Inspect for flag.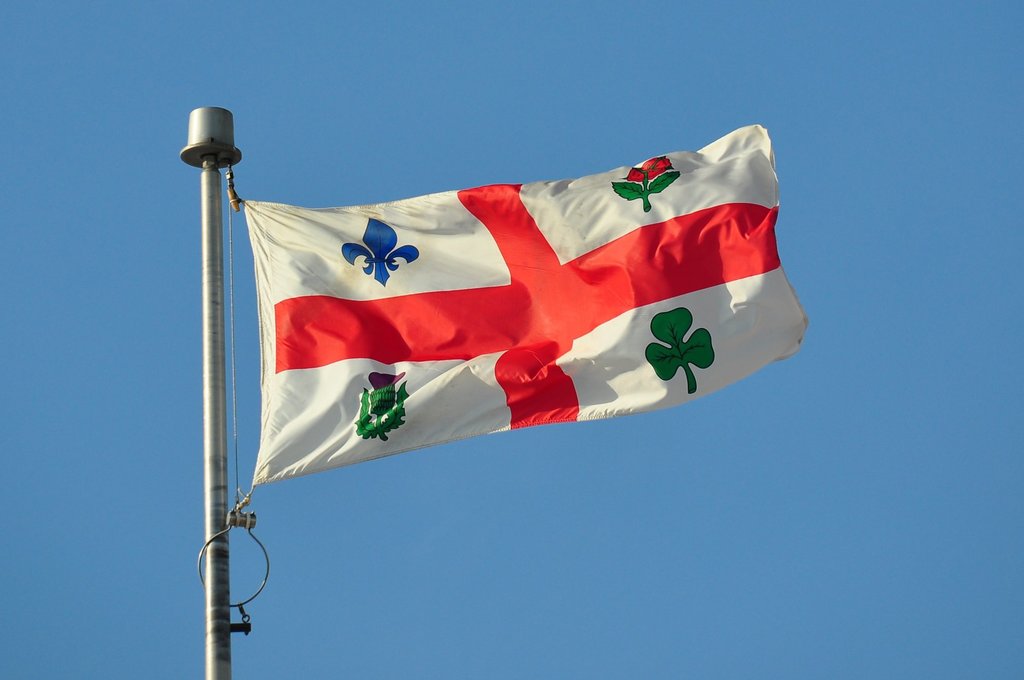
Inspection: {"x1": 242, "y1": 120, "x2": 810, "y2": 487}.
